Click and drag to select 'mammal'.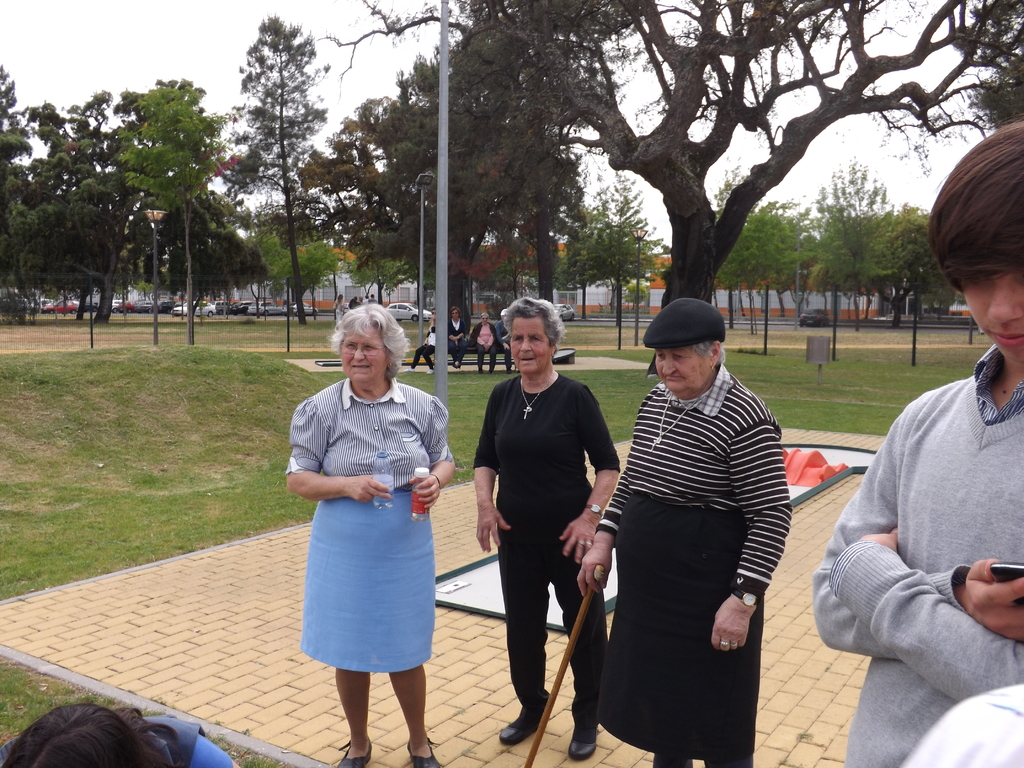
Selection: (left=899, top=676, right=1023, bottom=767).
